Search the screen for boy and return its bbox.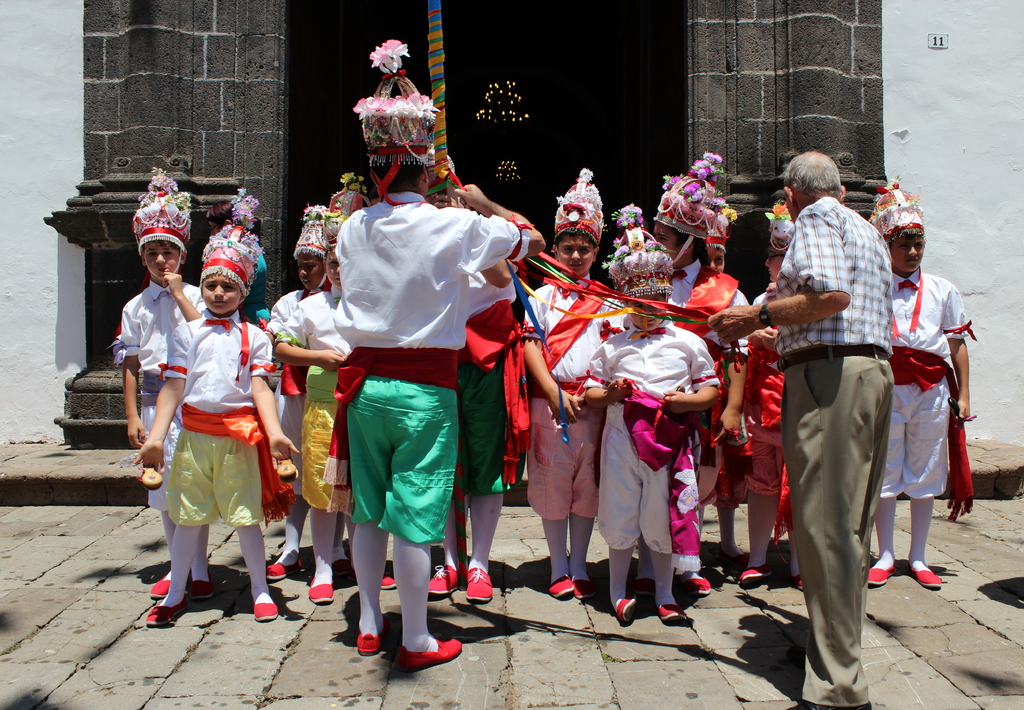
Found: {"x1": 134, "y1": 222, "x2": 301, "y2": 625}.
